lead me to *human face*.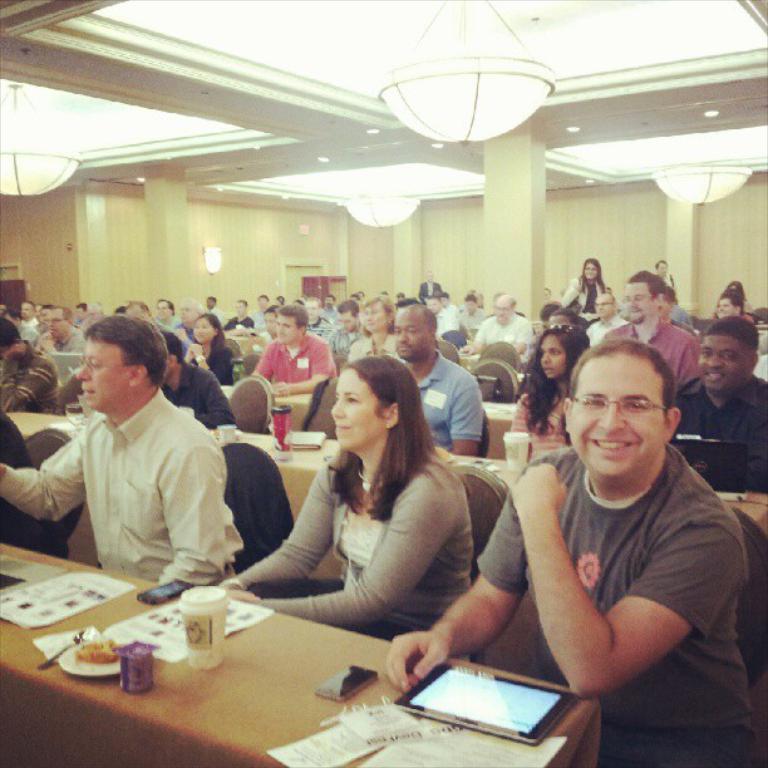
Lead to [585, 265, 600, 279].
